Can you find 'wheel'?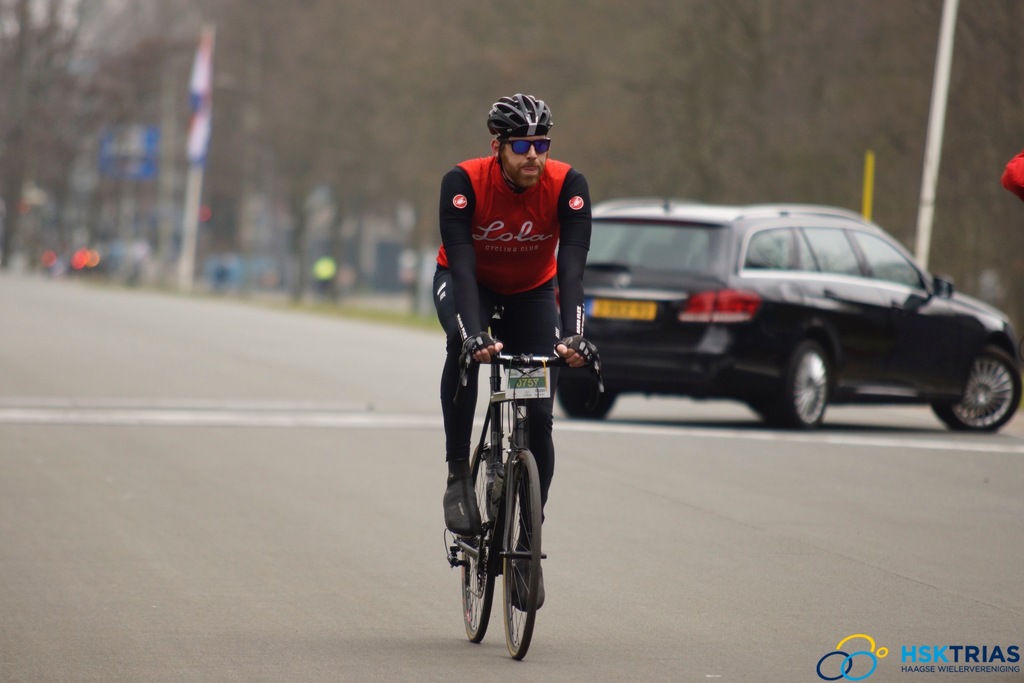
Yes, bounding box: [552, 370, 618, 431].
